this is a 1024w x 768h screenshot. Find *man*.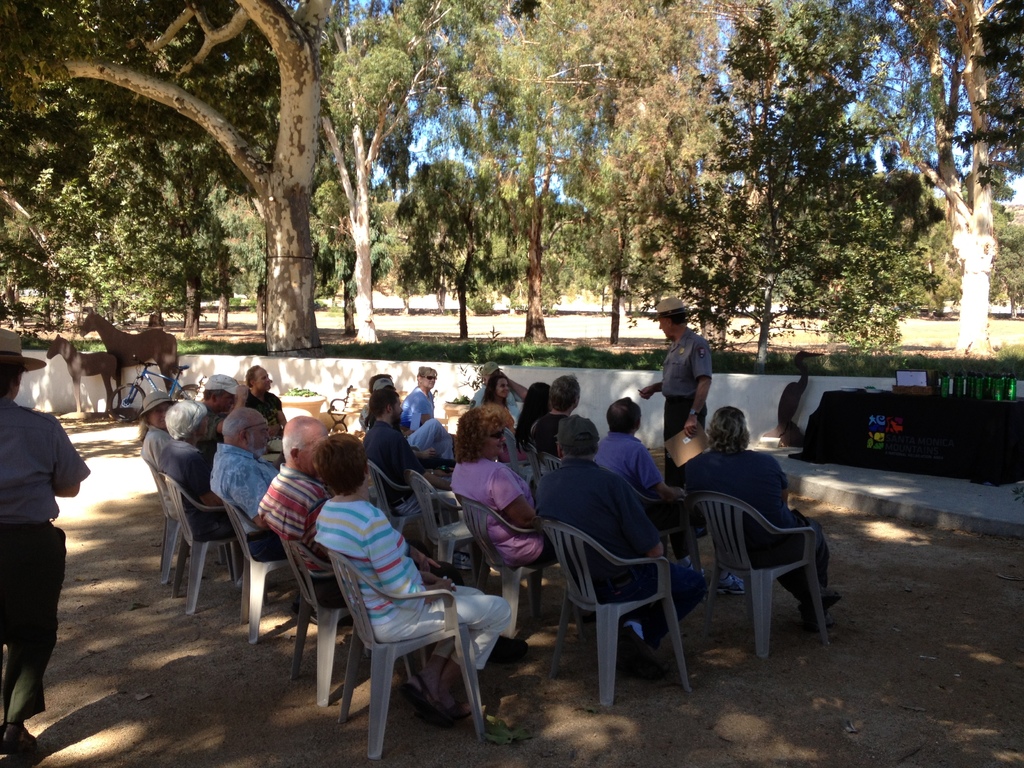
Bounding box: (left=686, top=407, right=837, bottom=632).
